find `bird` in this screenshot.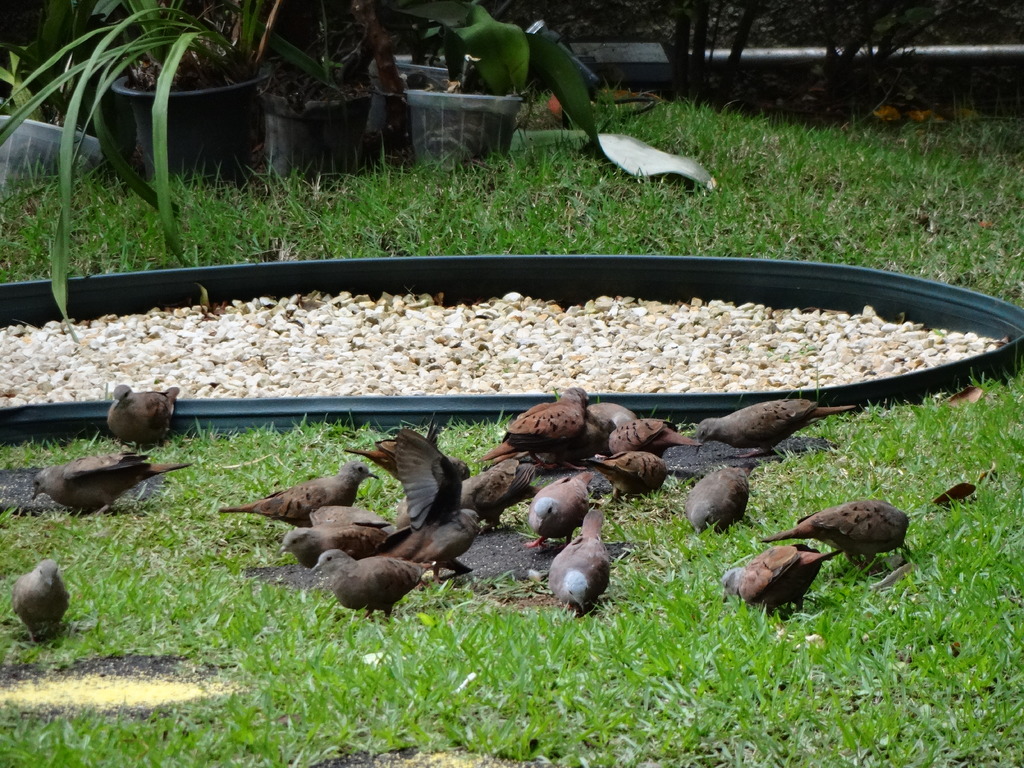
The bounding box for `bird` is region(552, 504, 613, 611).
